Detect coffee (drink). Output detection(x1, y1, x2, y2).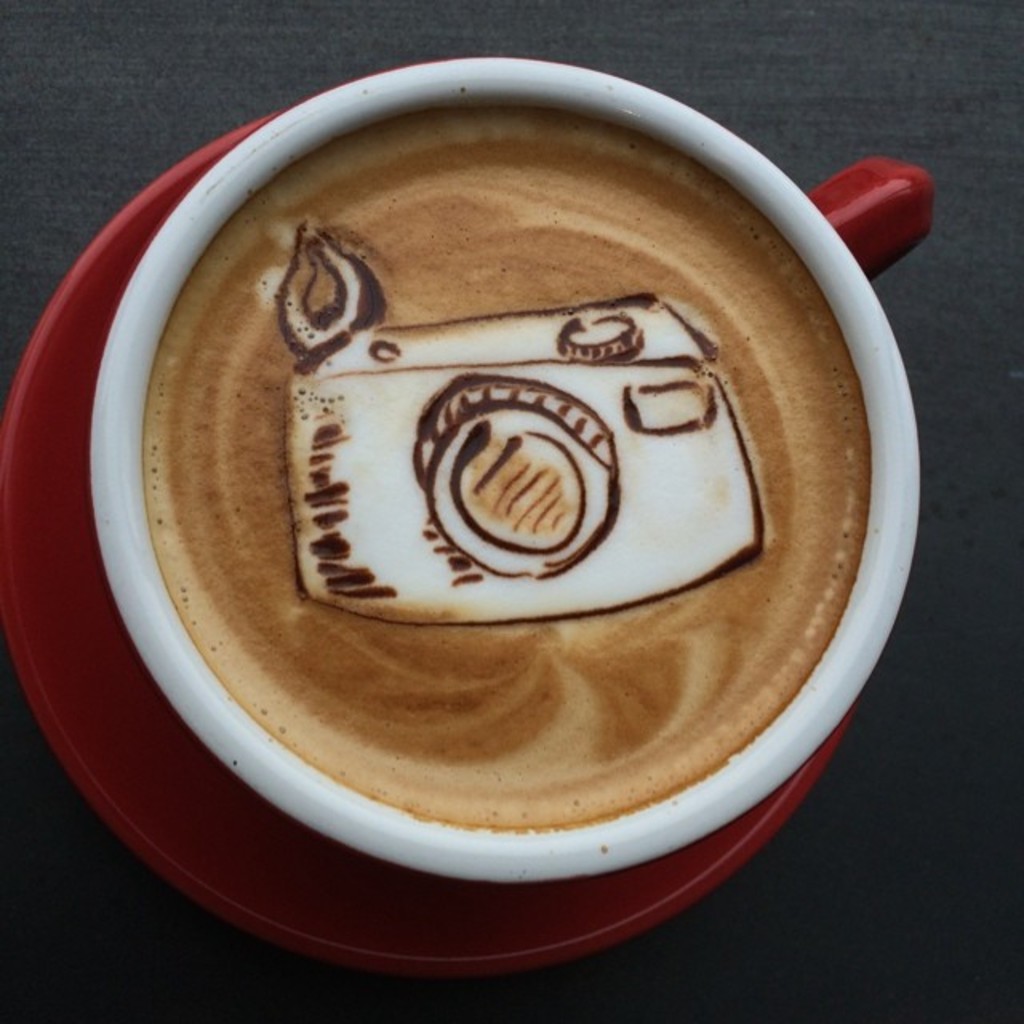
detection(62, 74, 934, 938).
